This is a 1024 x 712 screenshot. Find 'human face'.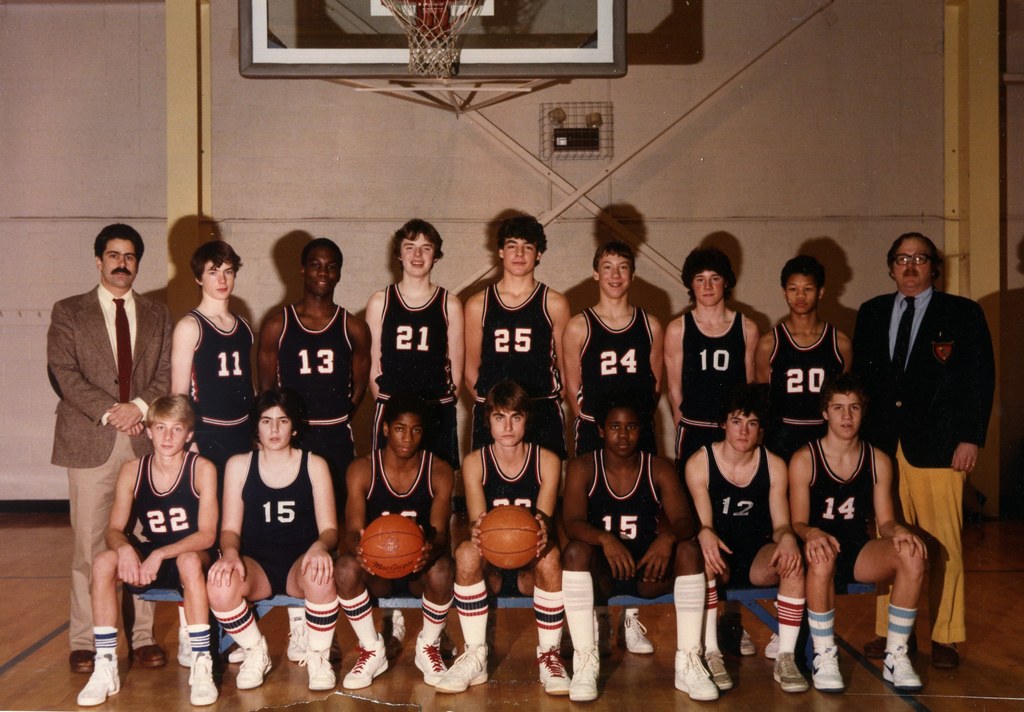
Bounding box: 783,275,825,314.
